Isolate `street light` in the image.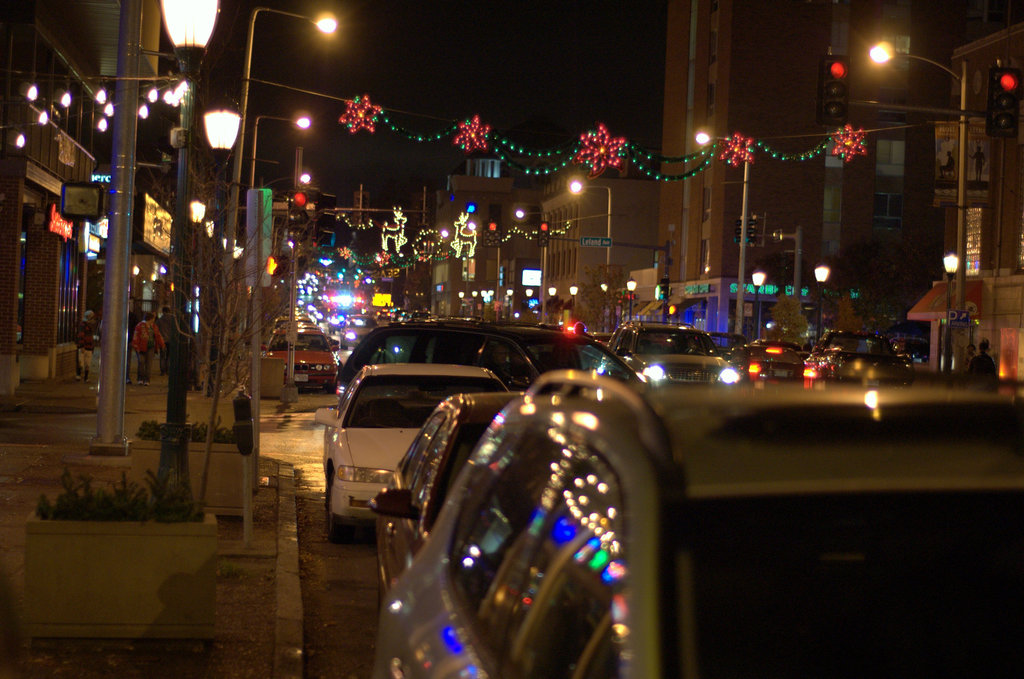
Isolated region: box(264, 170, 318, 182).
